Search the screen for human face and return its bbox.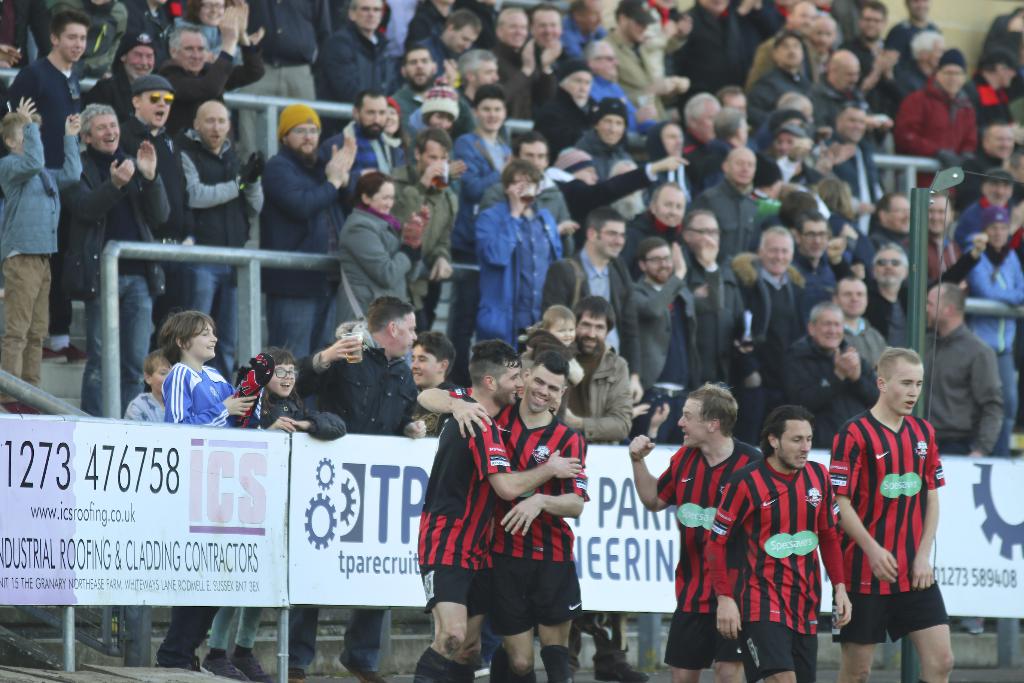
Found: <box>490,370,525,400</box>.
